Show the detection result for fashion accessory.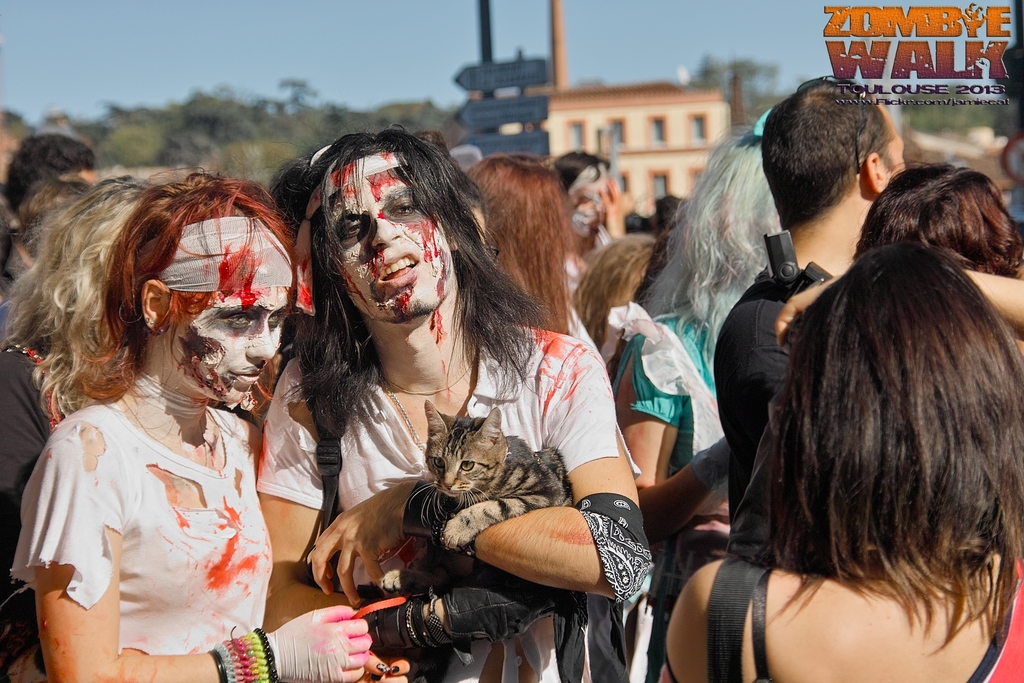
x1=147 y1=315 x2=154 y2=328.
